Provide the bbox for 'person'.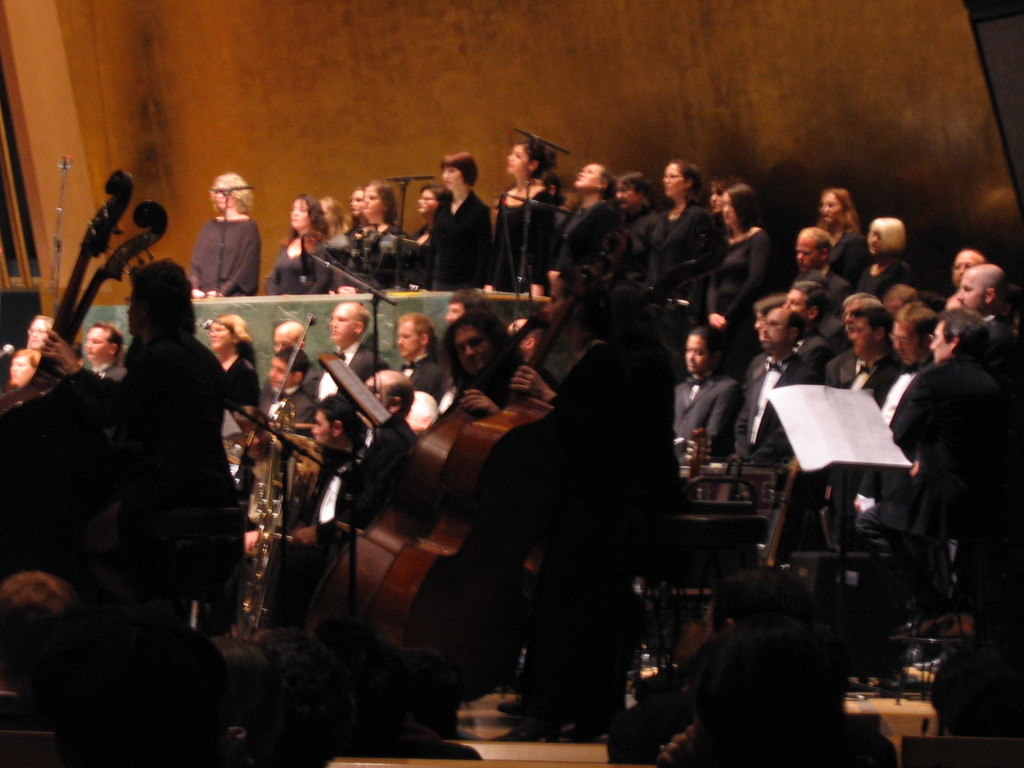
left=292, top=287, right=383, bottom=573.
